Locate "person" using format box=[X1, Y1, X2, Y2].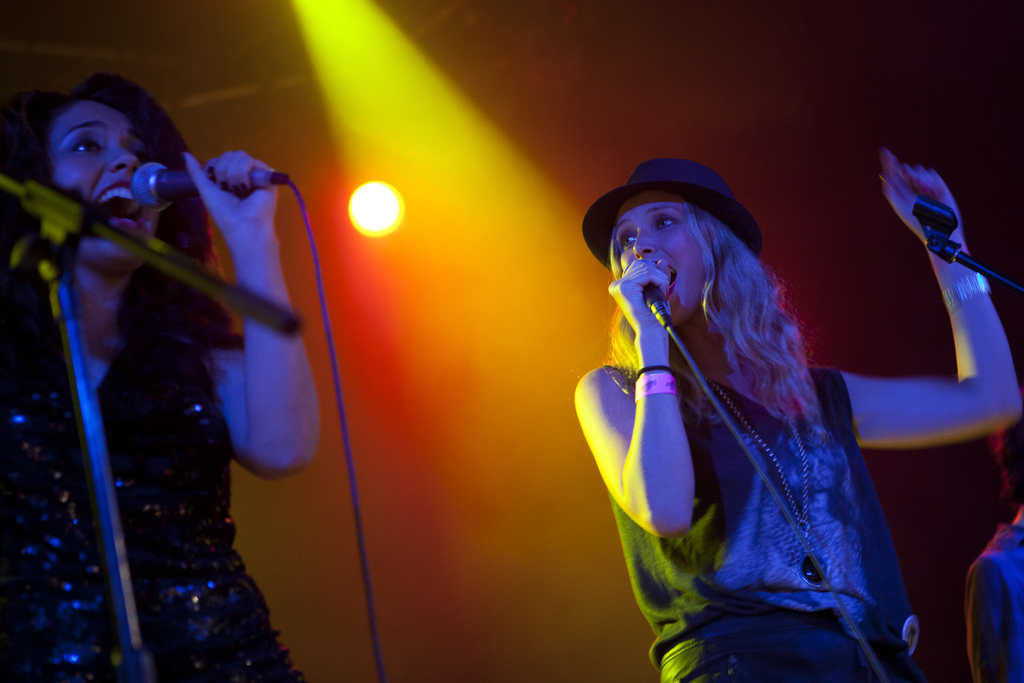
box=[958, 411, 1023, 682].
